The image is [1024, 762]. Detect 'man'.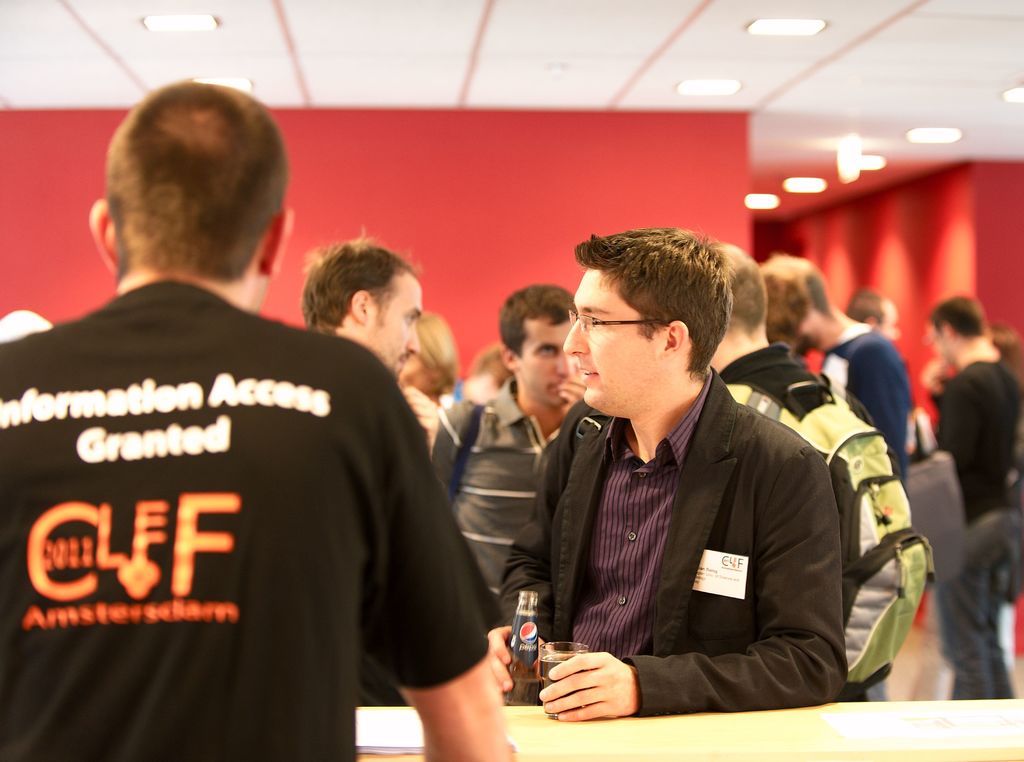
Detection: select_region(488, 225, 851, 722).
